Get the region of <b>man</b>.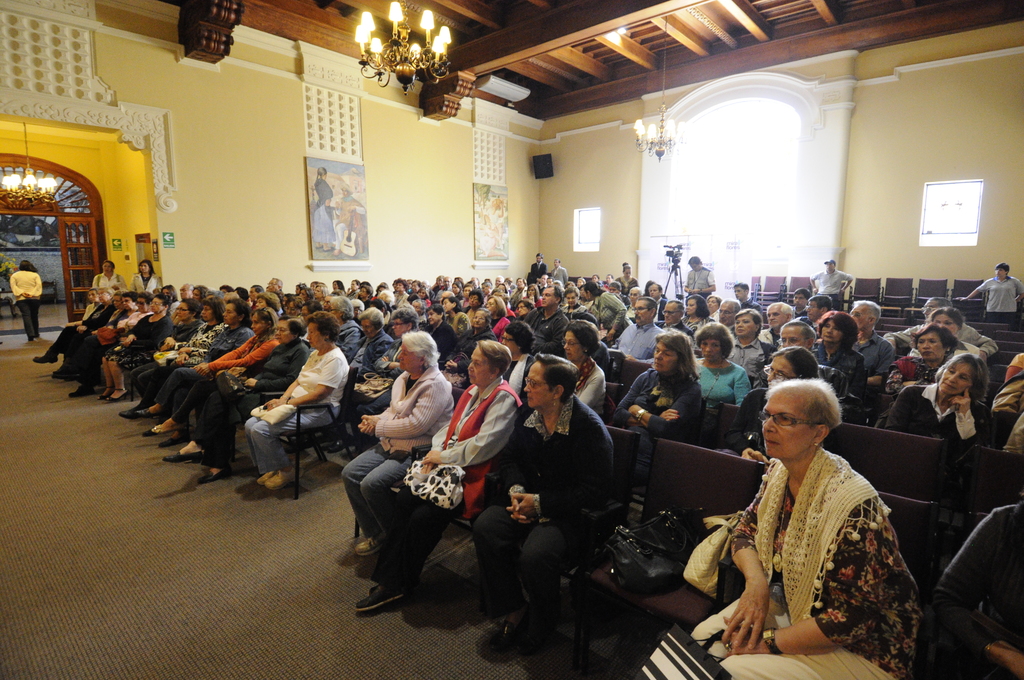
bbox=(681, 255, 715, 301).
